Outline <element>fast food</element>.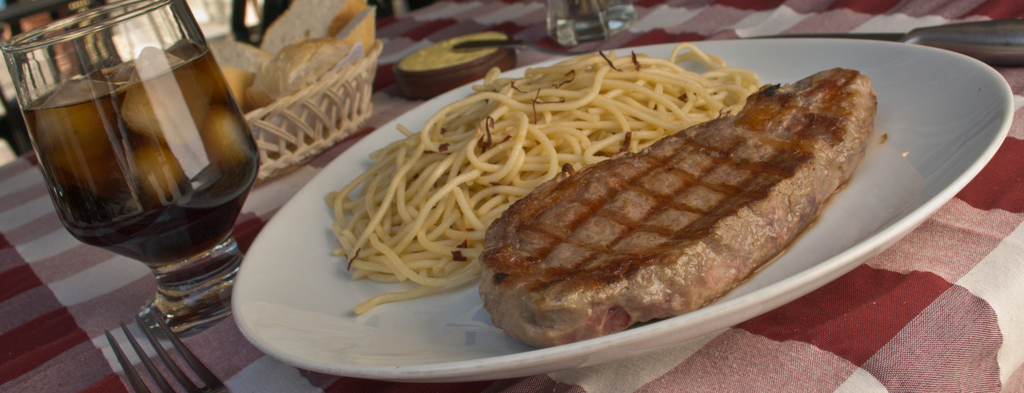
Outline: box(321, 12, 376, 80).
